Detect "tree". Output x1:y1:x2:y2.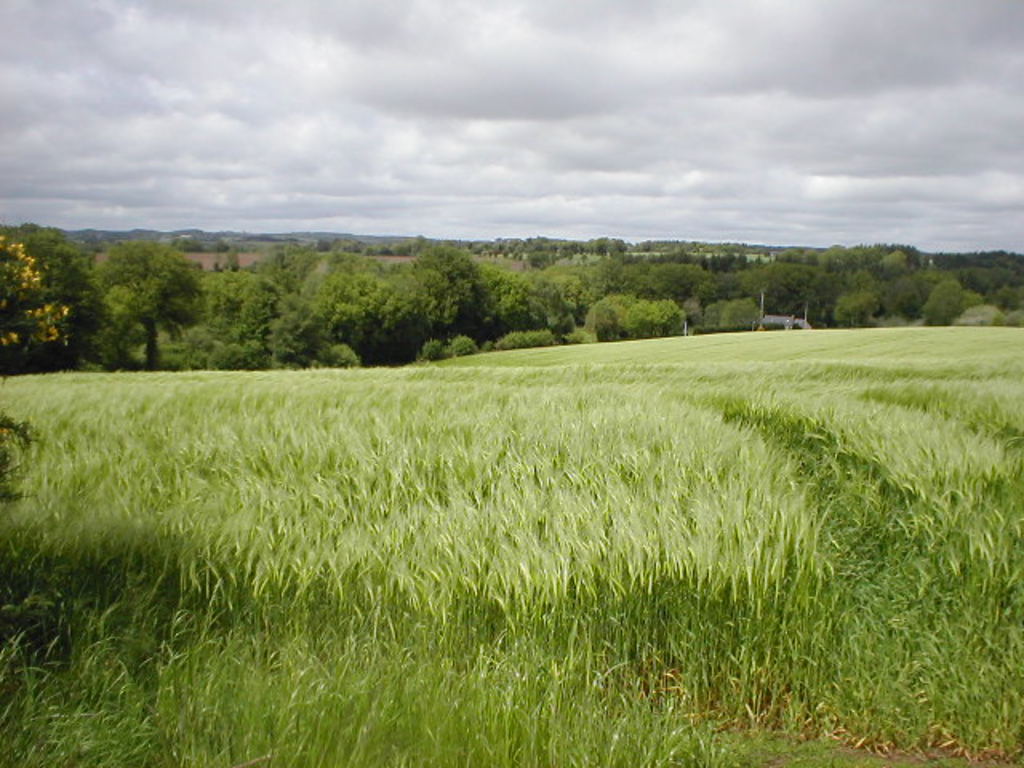
723:291:762:333.
